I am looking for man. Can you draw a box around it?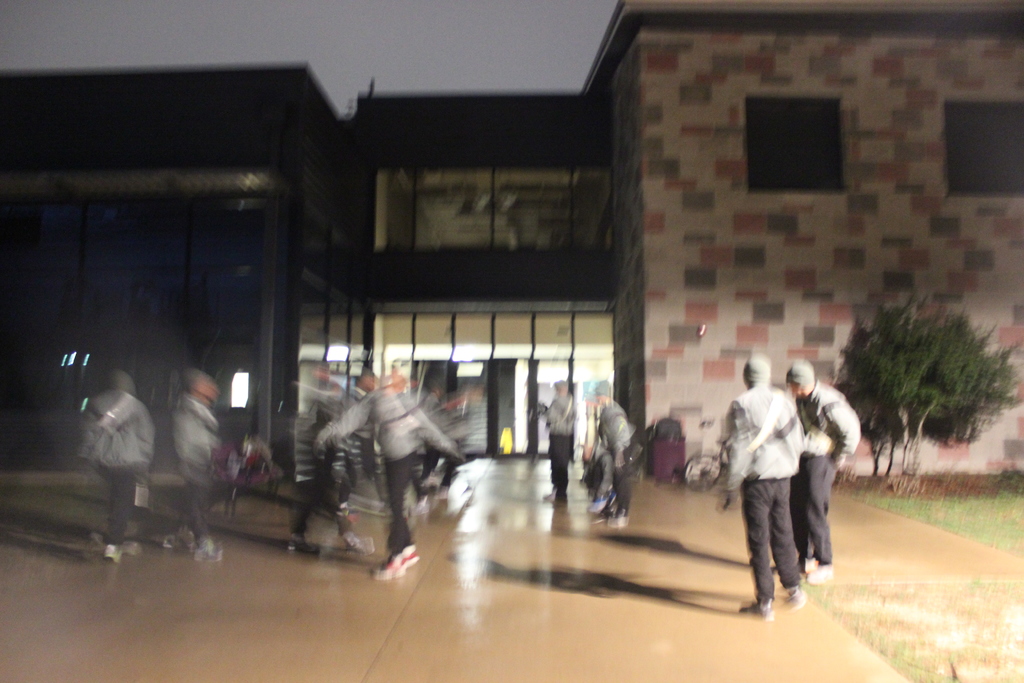
Sure, the bounding box is box(780, 356, 865, 579).
